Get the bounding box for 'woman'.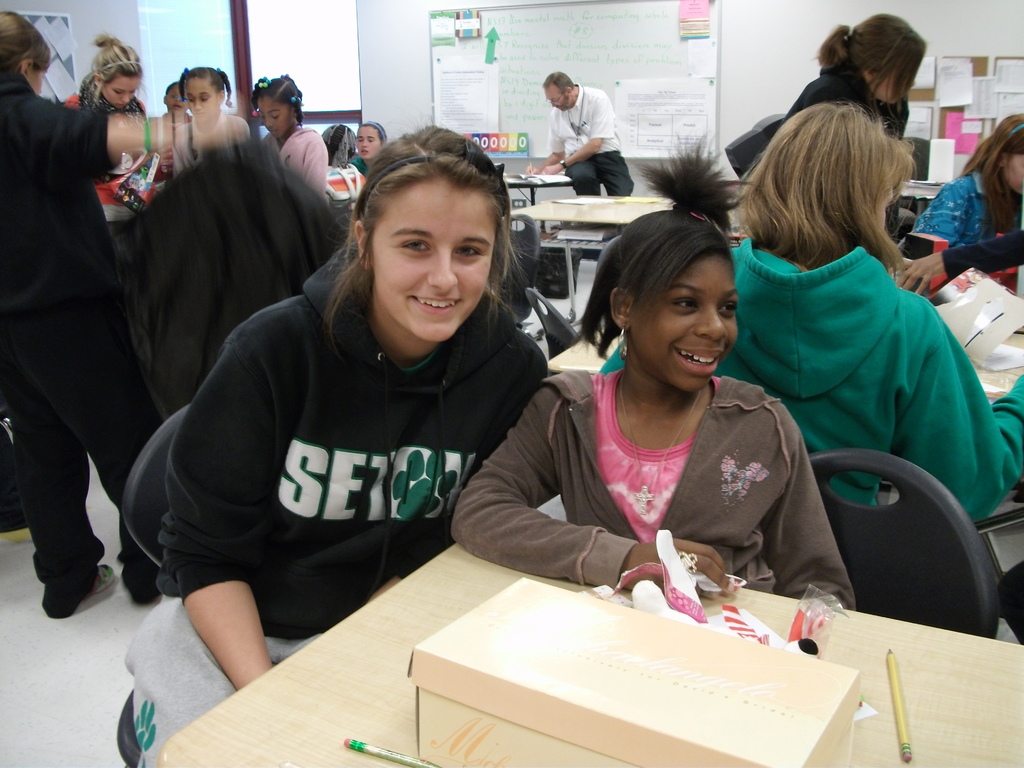
Rect(598, 102, 1023, 521).
